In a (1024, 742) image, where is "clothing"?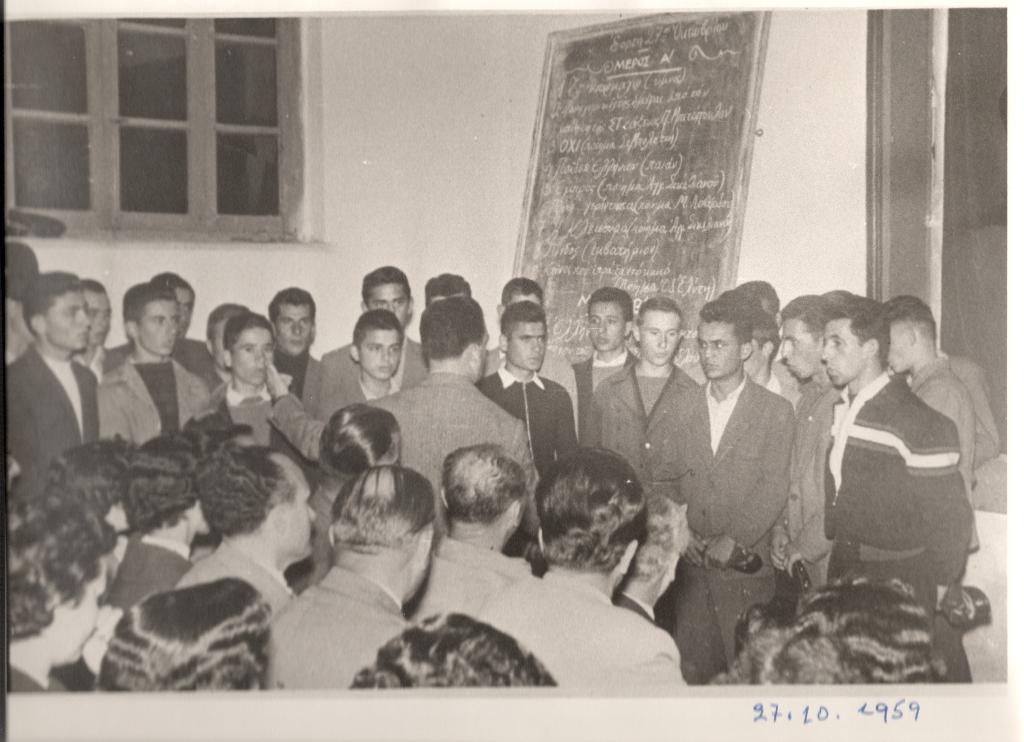
{"x1": 99, "y1": 345, "x2": 202, "y2": 453}.
